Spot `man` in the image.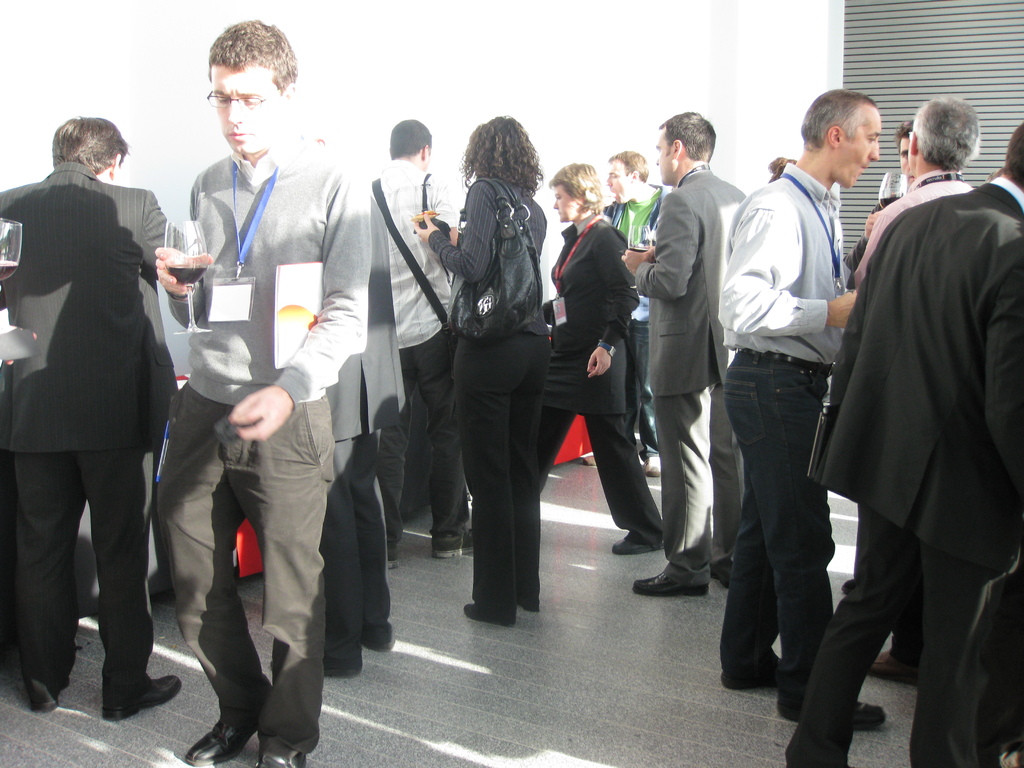
`man` found at locate(604, 148, 668, 479).
